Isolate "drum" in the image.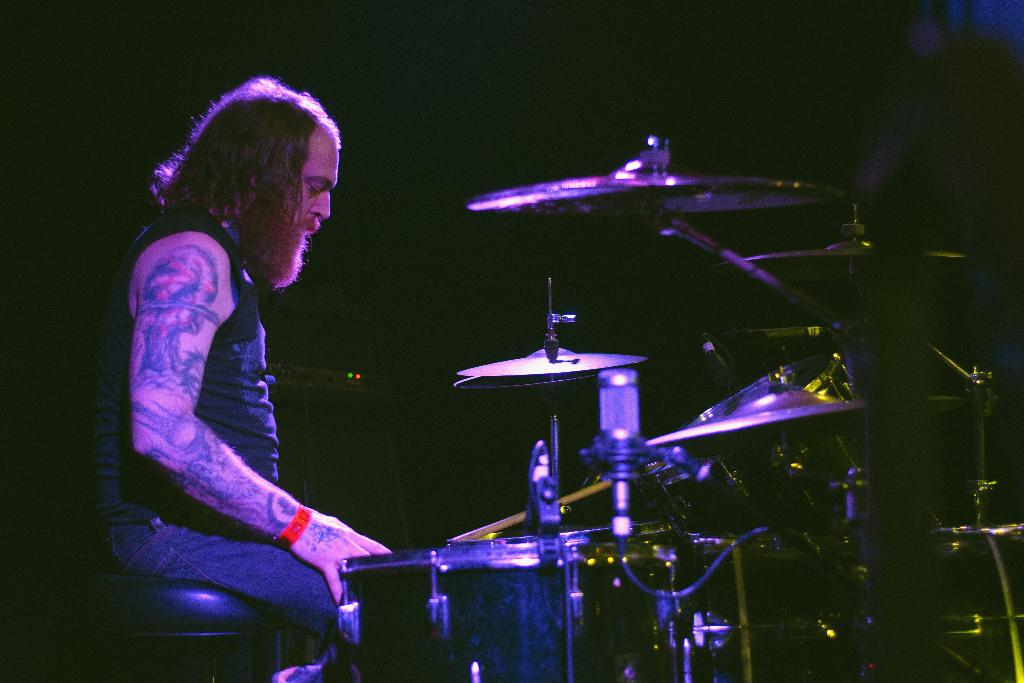
Isolated region: [left=333, top=539, right=675, bottom=677].
